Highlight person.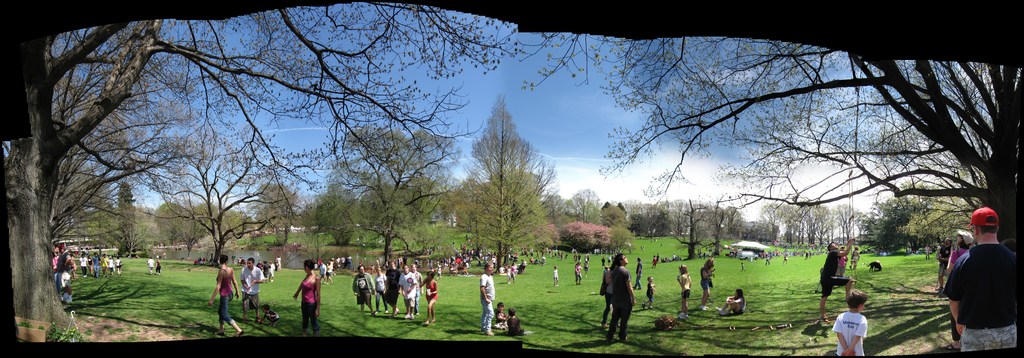
Highlighted region: 145:254:152:273.
